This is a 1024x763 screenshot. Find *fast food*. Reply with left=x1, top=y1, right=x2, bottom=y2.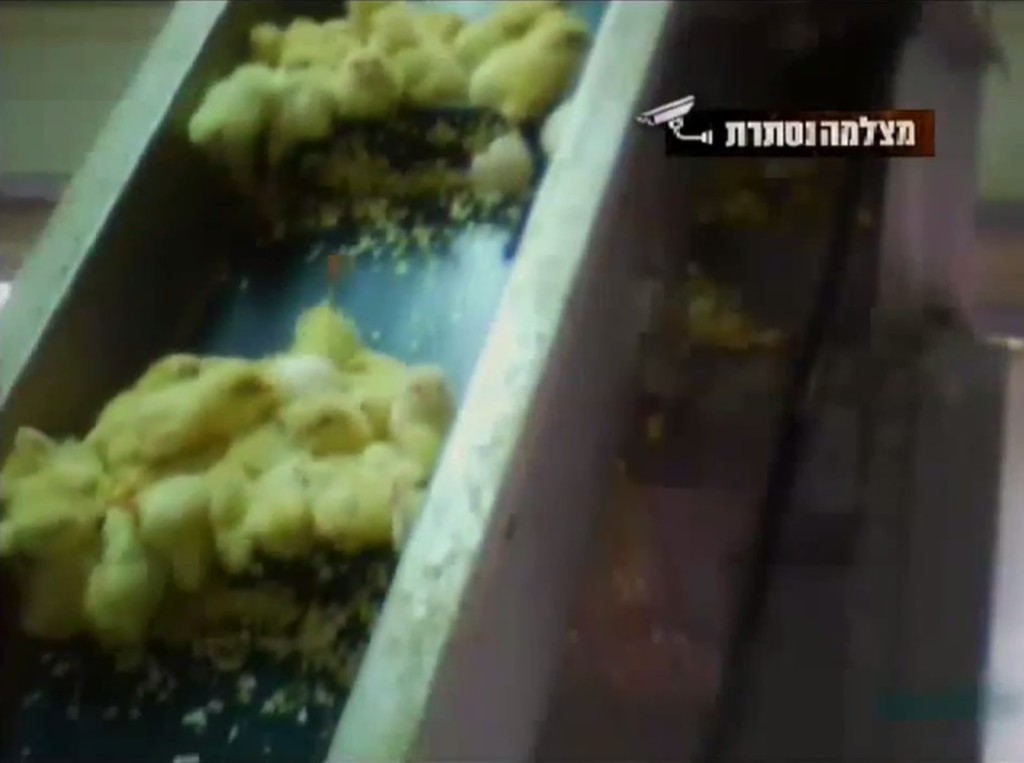
left=0, top=475, right=87, bottom=561.
